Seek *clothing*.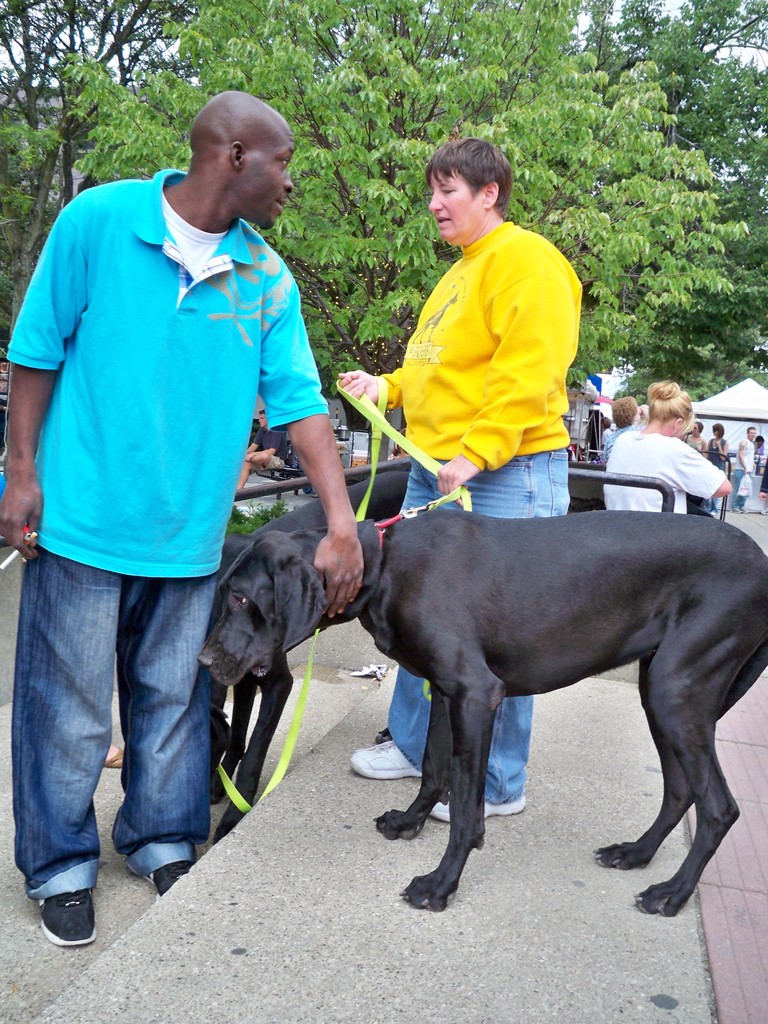
locate(398, 216, 587, 805).
